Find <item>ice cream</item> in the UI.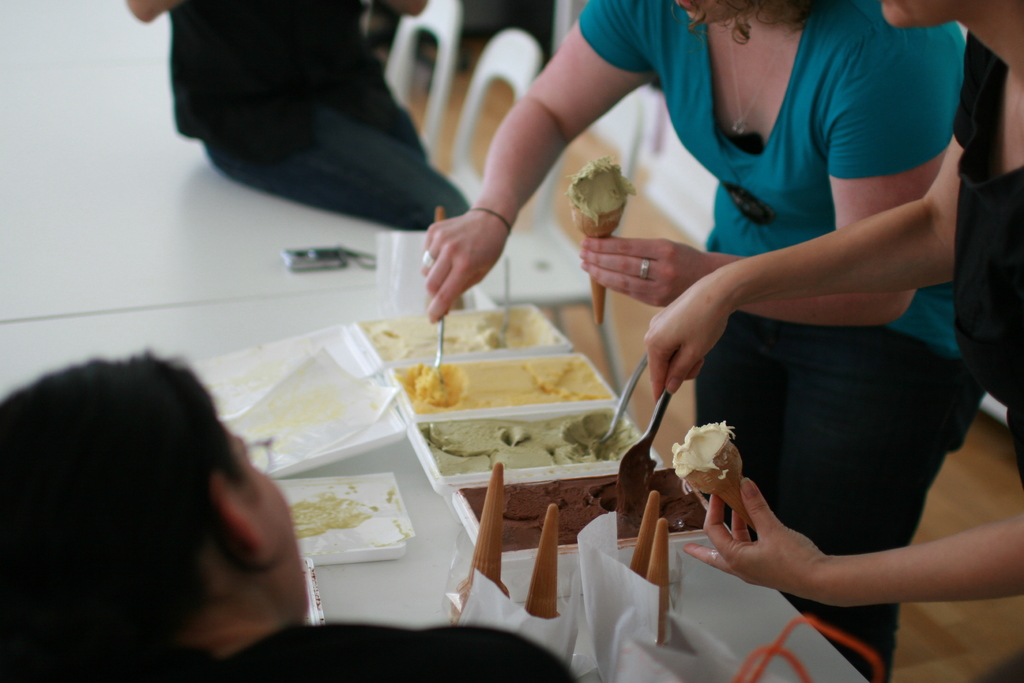
UI element at rect(356, 295, 577, 365).
